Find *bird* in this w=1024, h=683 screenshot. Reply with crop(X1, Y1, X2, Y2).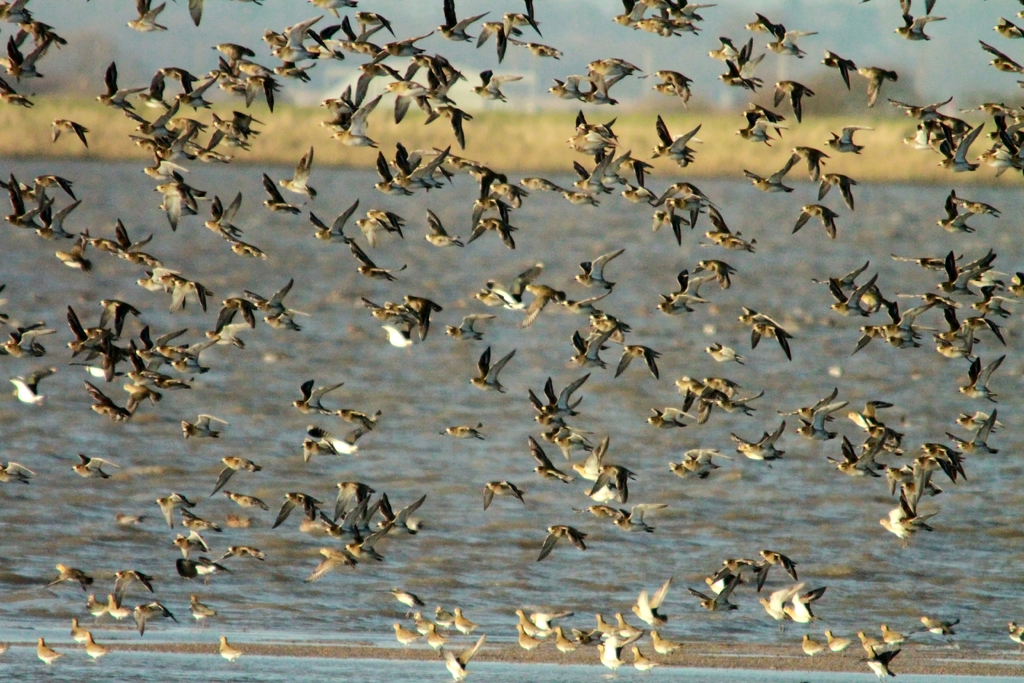
crop(326, 494, 429, 560).
